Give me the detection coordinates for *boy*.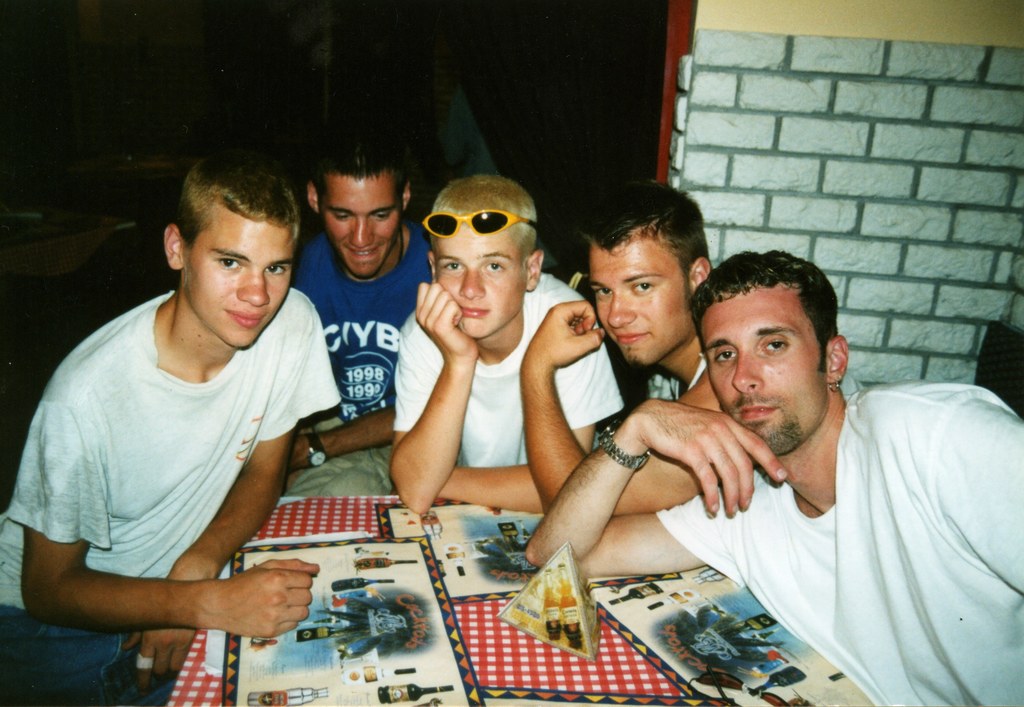
l=522, t=177, r=719, b=507.
